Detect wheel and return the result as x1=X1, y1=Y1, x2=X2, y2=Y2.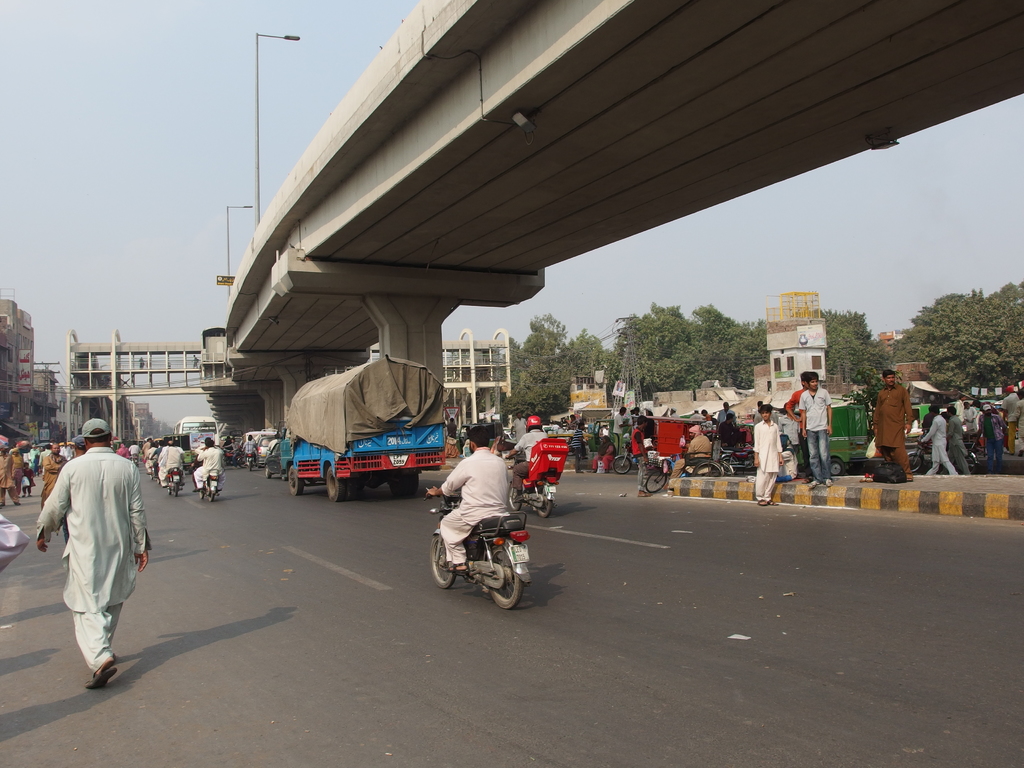
x1=642, y1=468, x2=666, y2=493.
